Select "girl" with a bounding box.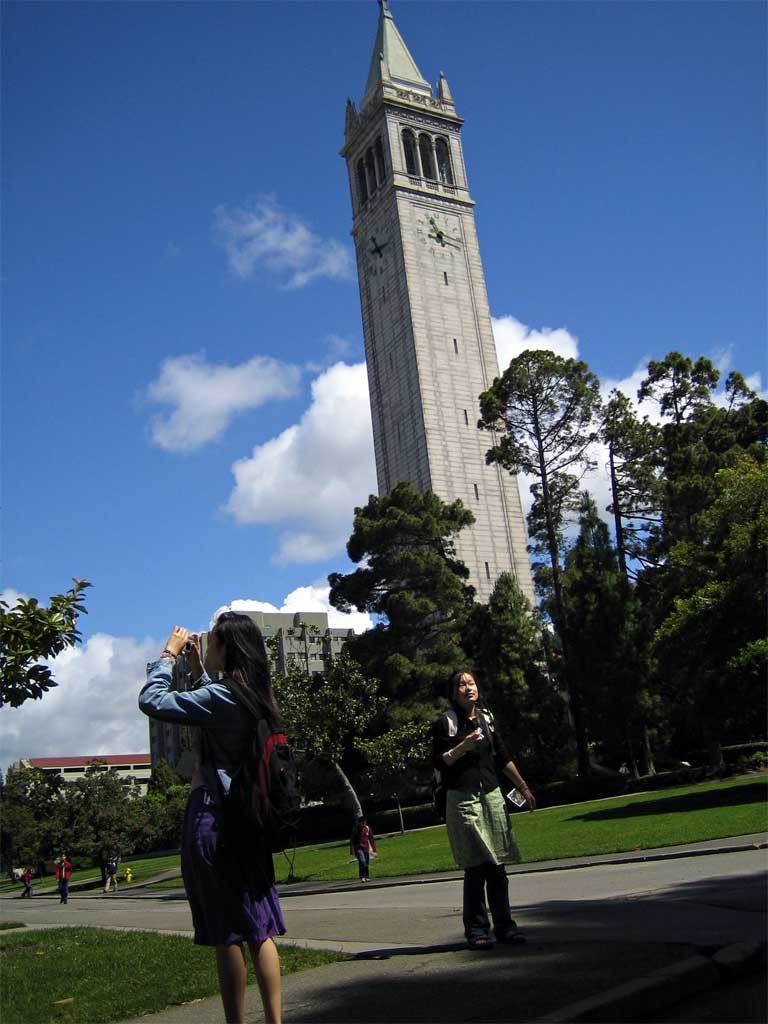
{"left": 131, "top": 604, "right": 295, "bottom": 1023}.
